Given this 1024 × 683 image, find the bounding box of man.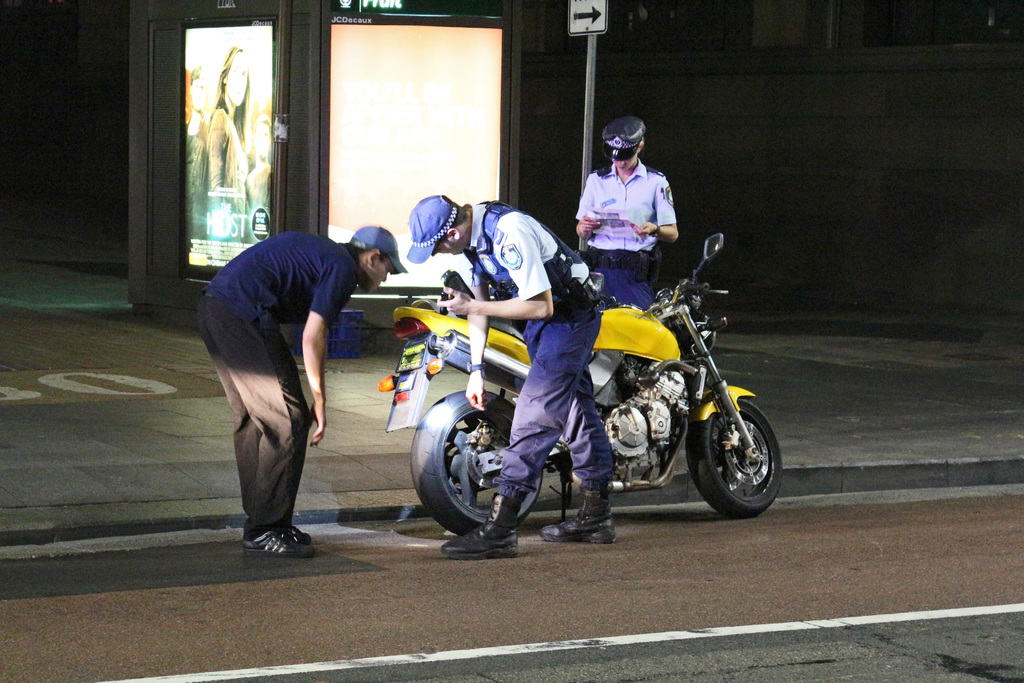
pyautogui.locateOnScreen(400, 195, 621, 559).
